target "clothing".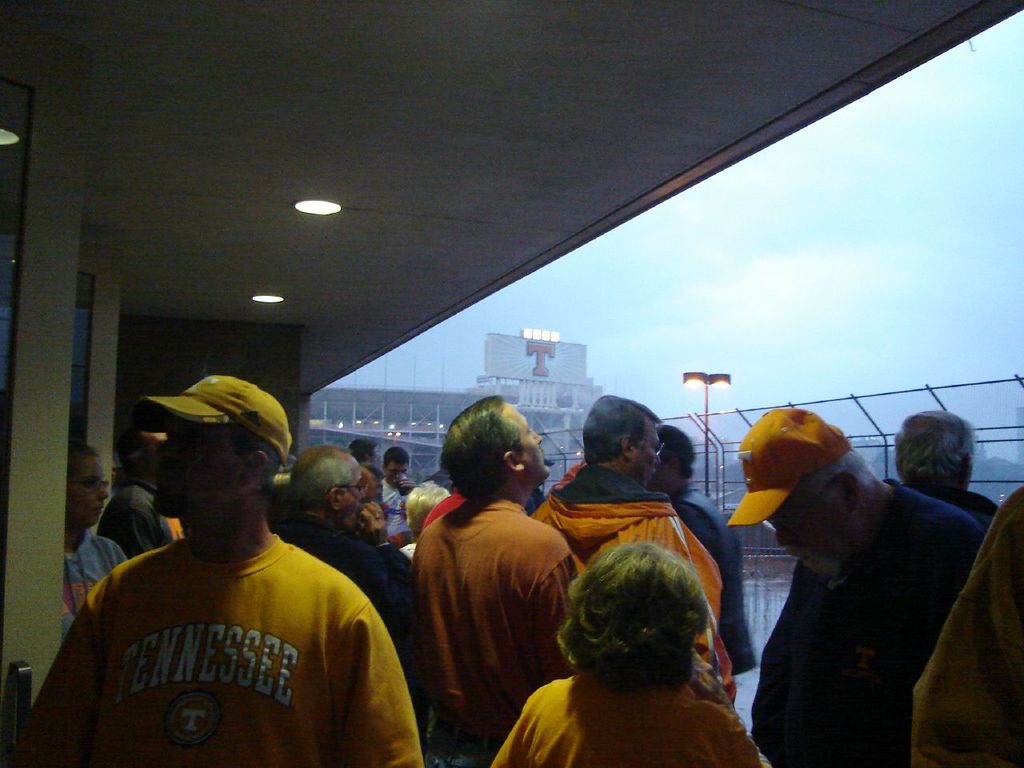
Target region: box=[488, 650, 784, 767].
